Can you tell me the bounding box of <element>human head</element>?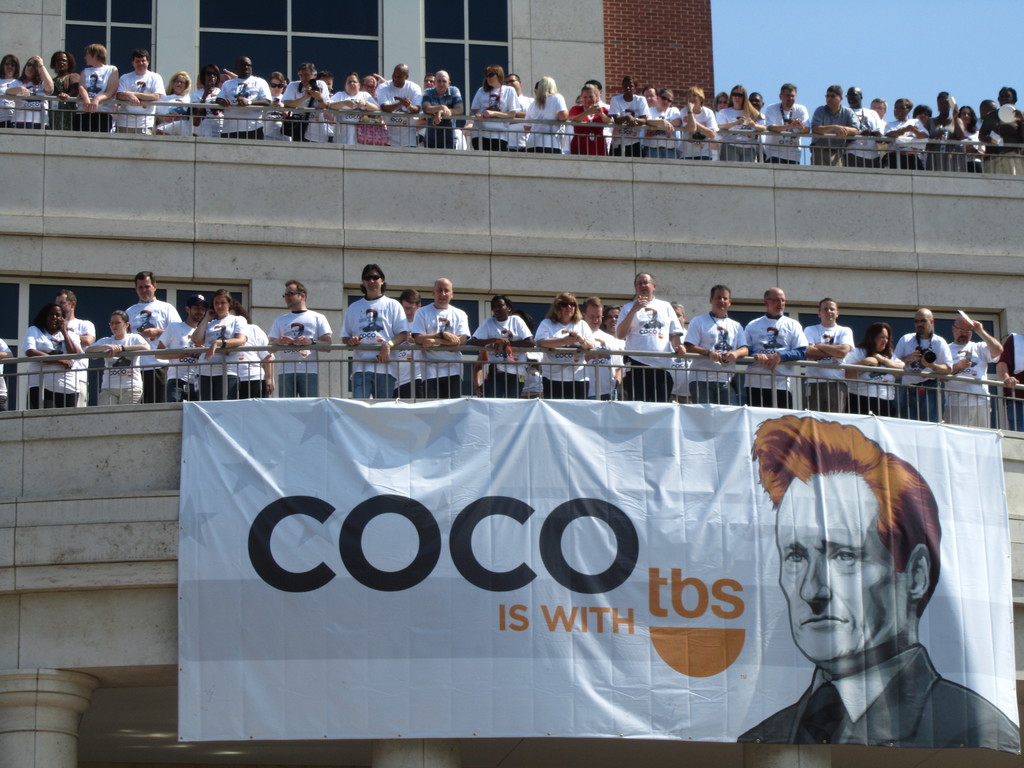
box(238, 81, 248, 92).
